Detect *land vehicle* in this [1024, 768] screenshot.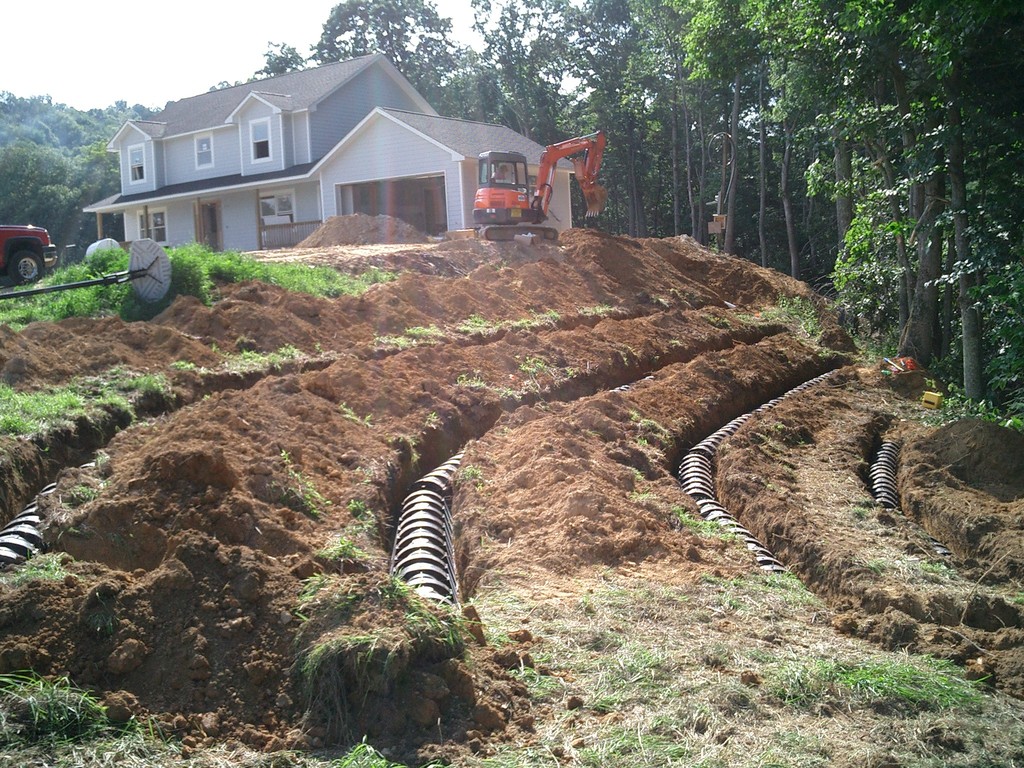
Detection: <box>426,136,623,242</box>.
